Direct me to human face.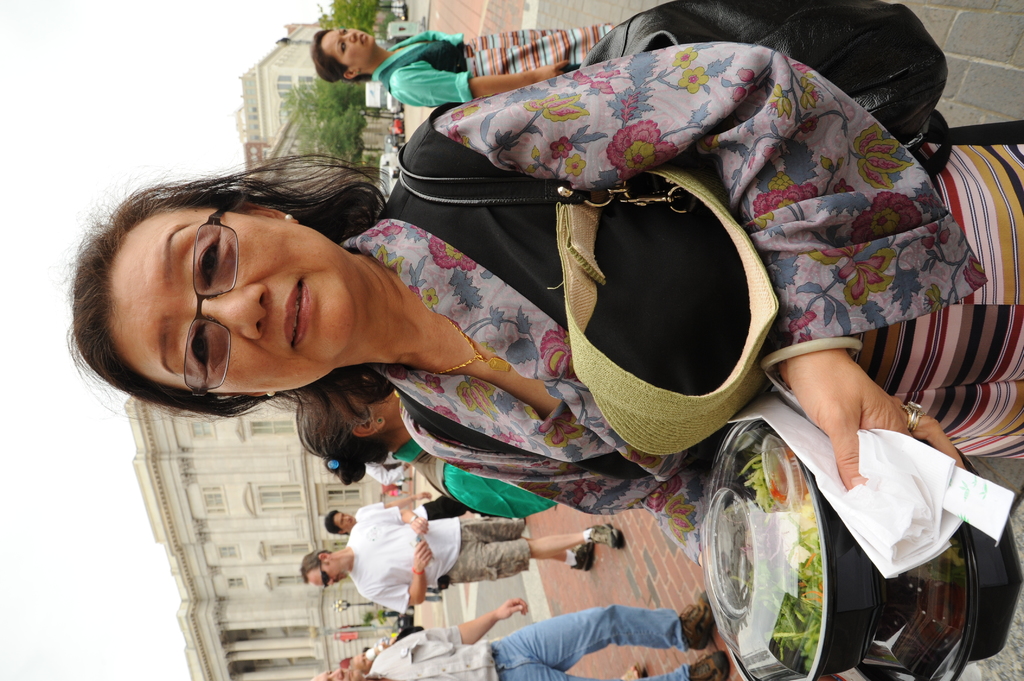
Direction: (319,26,376,65).
